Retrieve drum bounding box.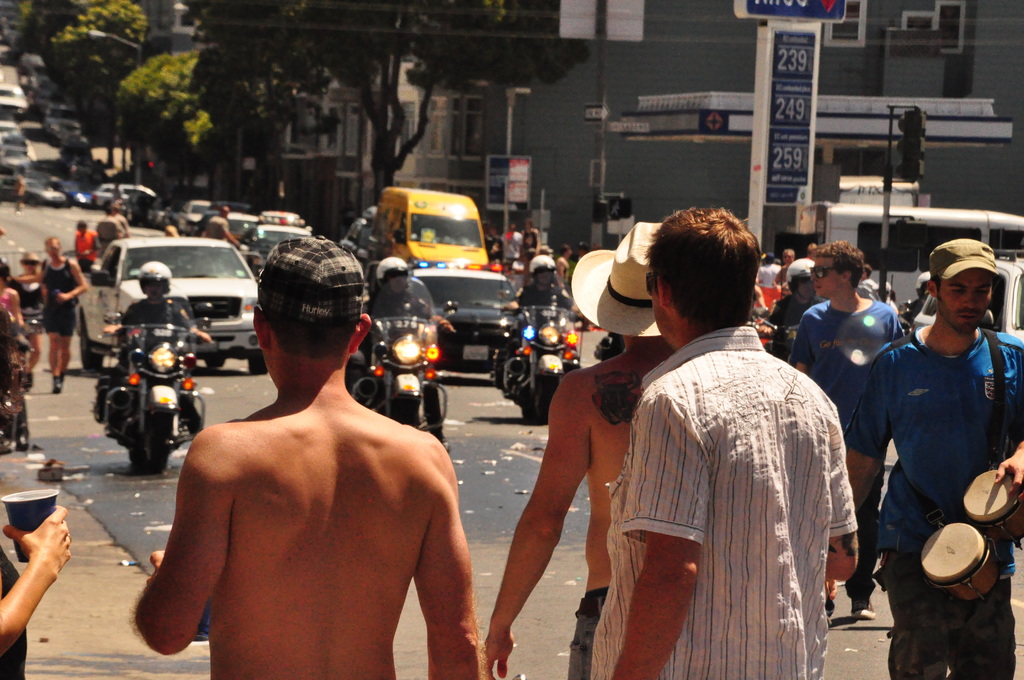
Bounding box: bbox(961, 470, 1023, 544).
